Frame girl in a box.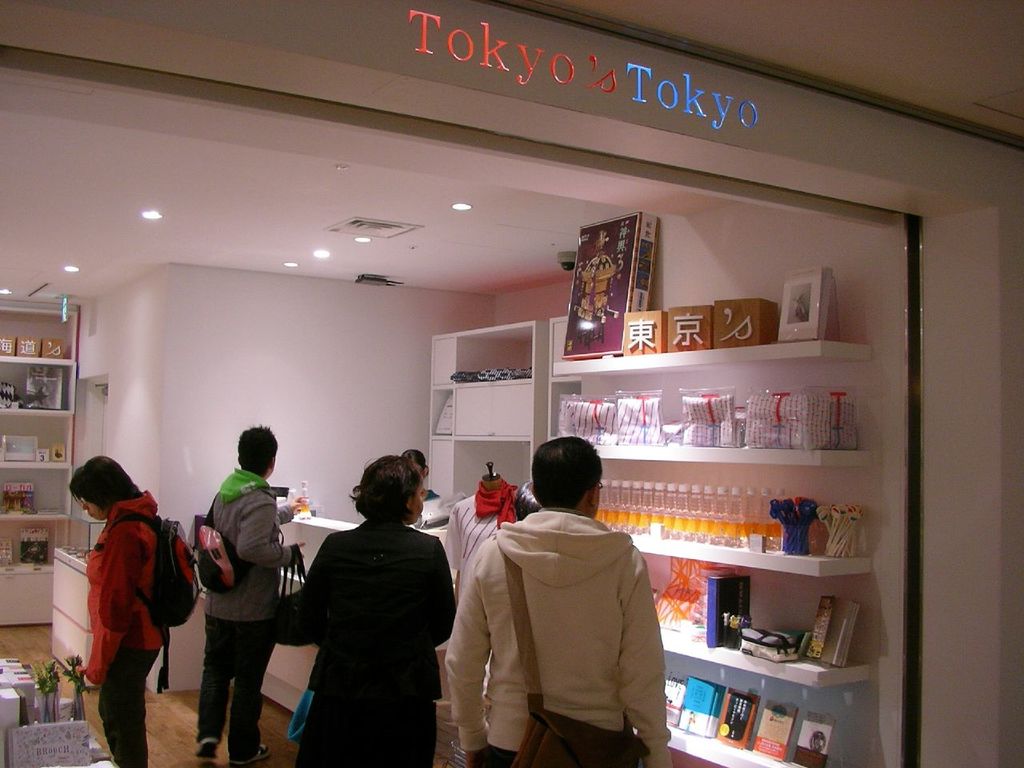
box(401, 449, 442, 500).
